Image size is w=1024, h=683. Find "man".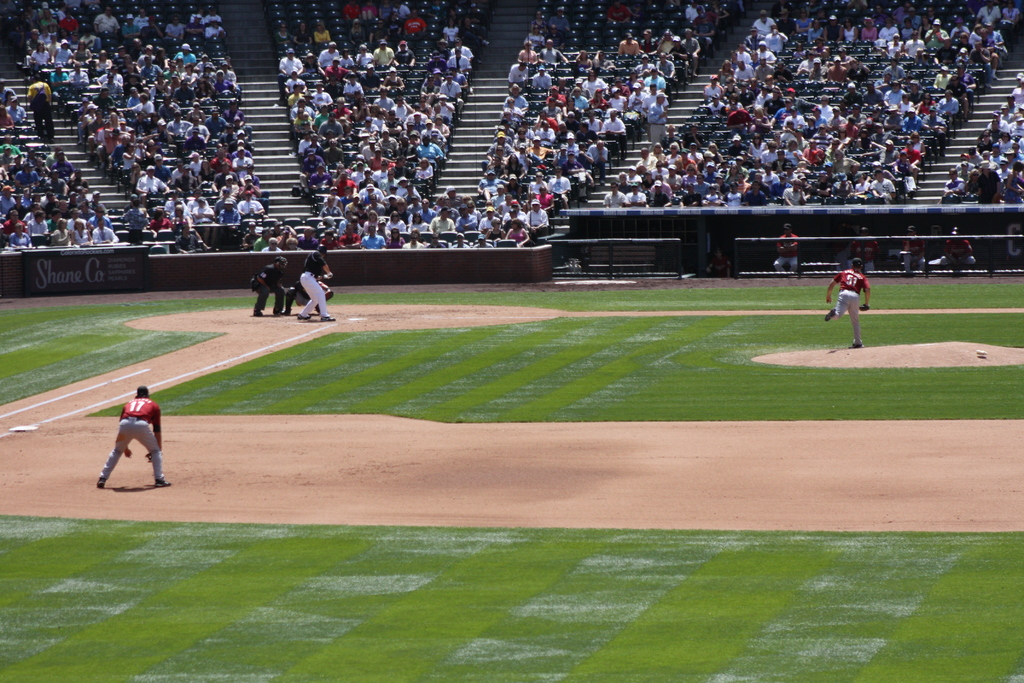
772, 222, 799, 272.
